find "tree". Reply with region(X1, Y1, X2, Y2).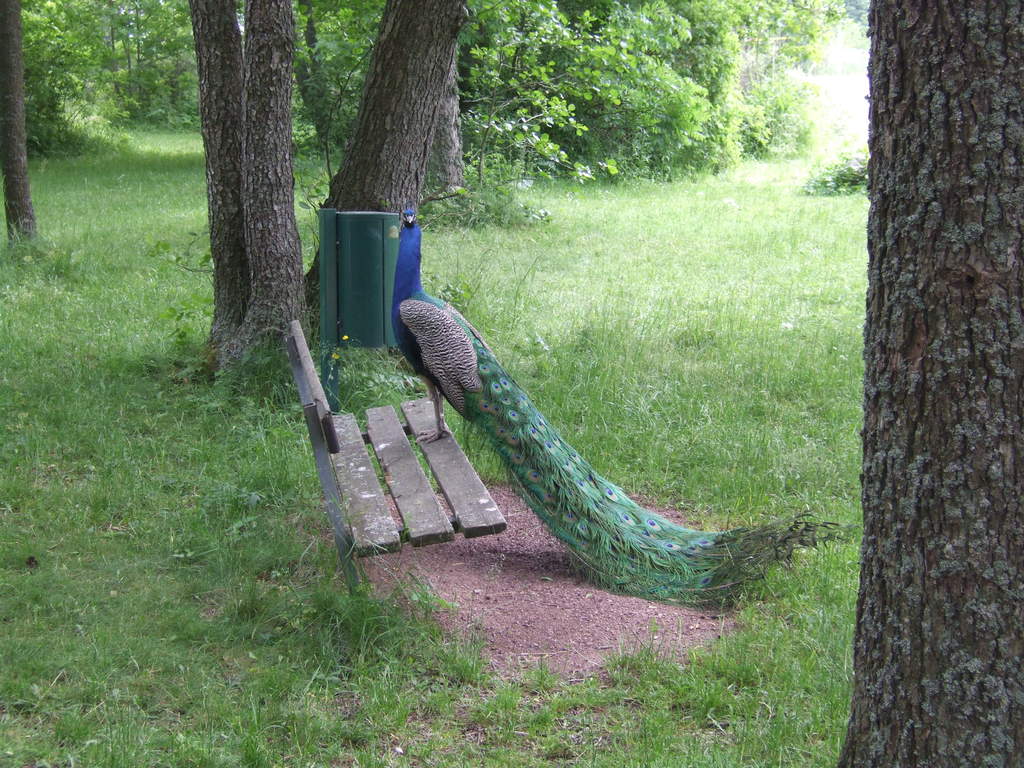
region(190, 0, 467, 415).
